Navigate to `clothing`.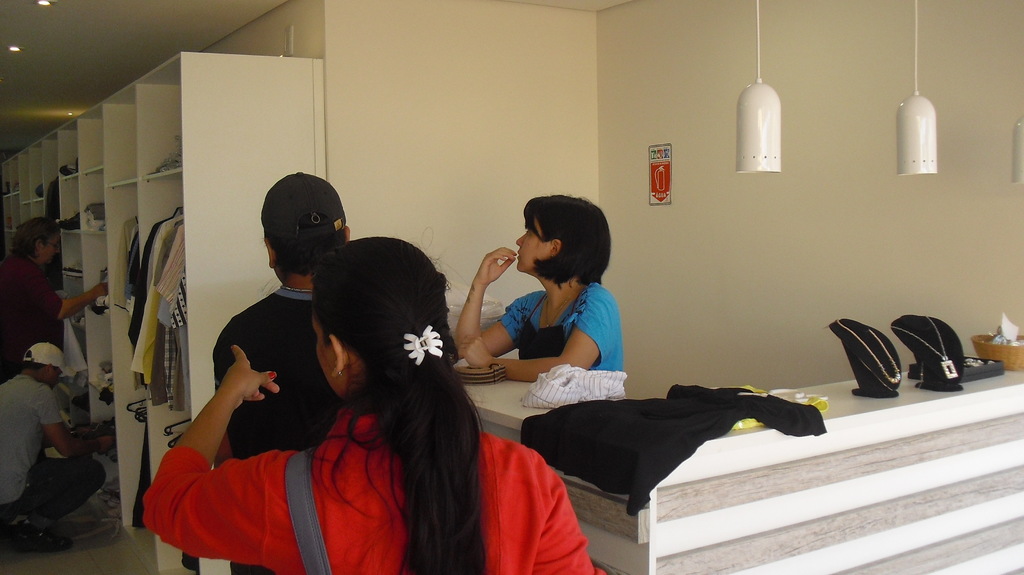
Navigation target: {"x1": 469, "y1": 255, "x2": 623, "y2": 382}.
